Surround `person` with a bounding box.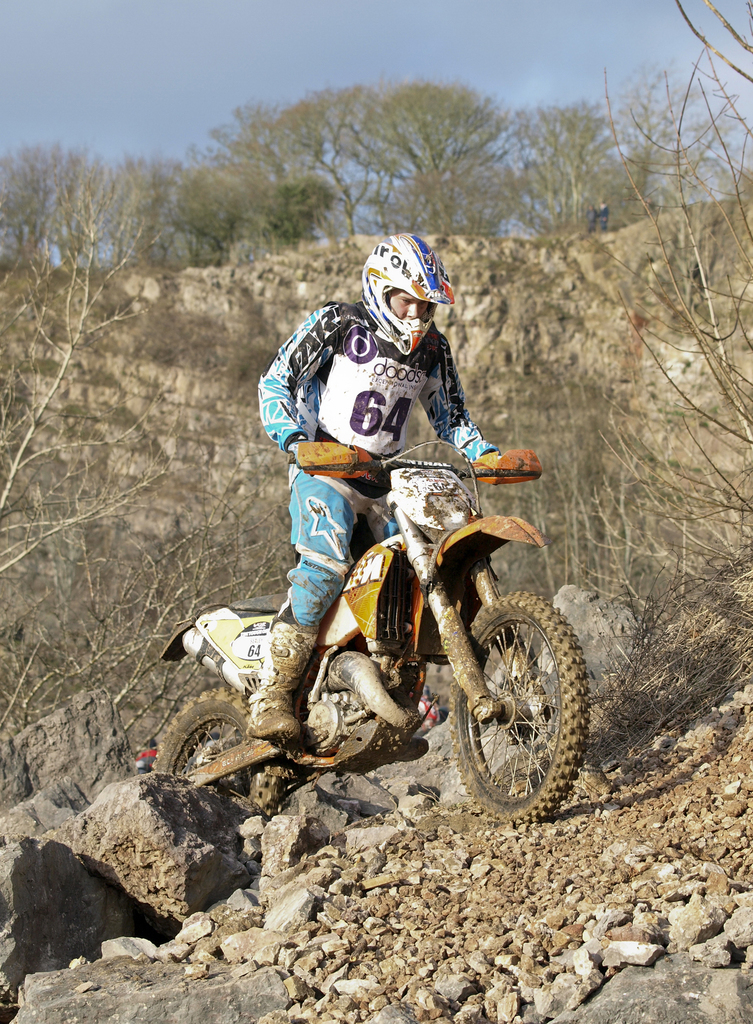
251, 234, 547, 743.
